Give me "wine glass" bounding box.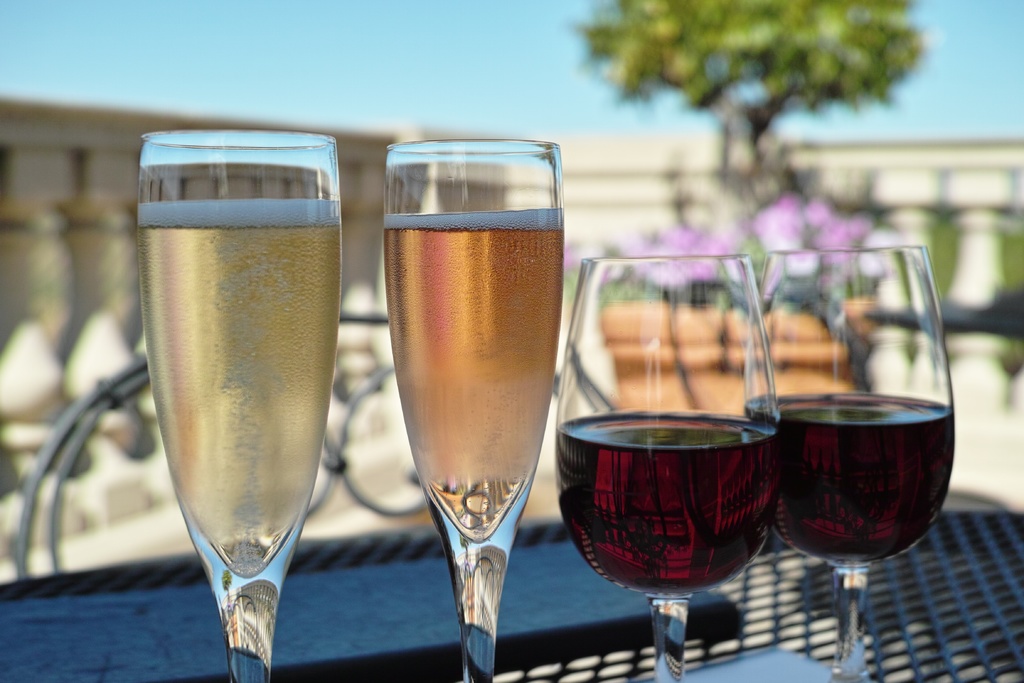
region(140, 134, 339, 682).
